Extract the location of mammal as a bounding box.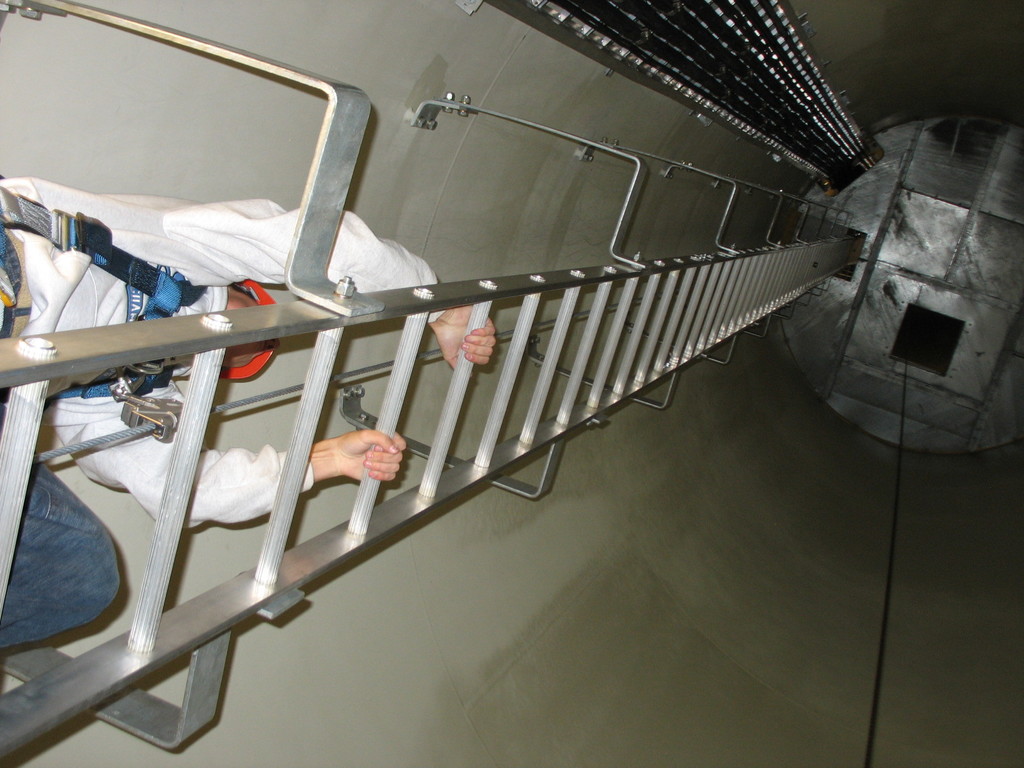
0/171/496/650.
